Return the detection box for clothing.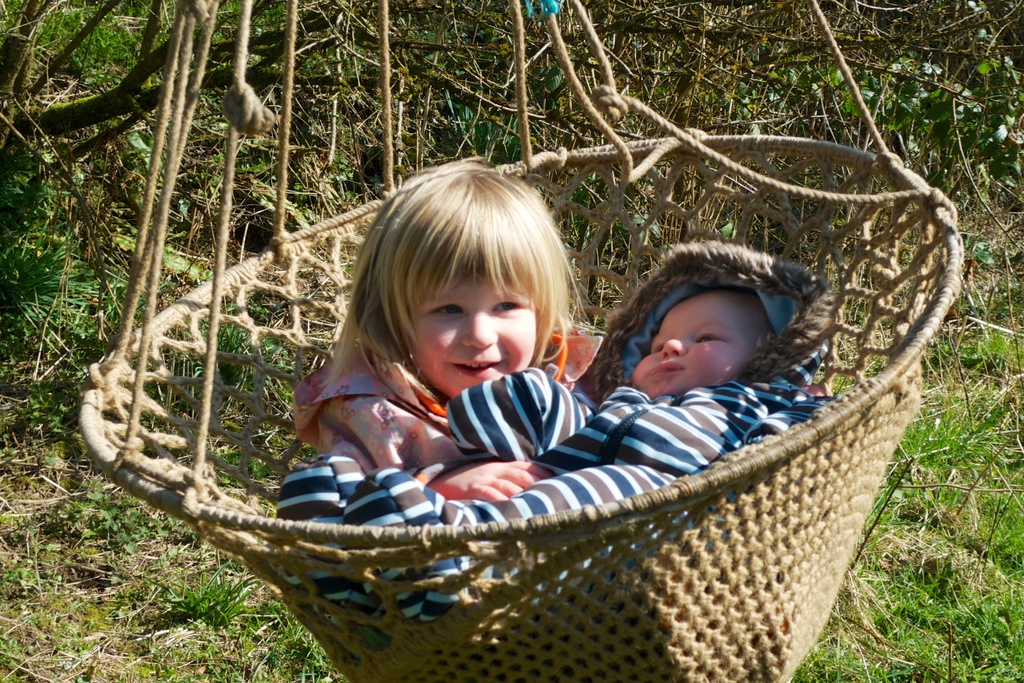
{"x1": 270, "y1": 246, "x2": 846, "y2": 630}.
